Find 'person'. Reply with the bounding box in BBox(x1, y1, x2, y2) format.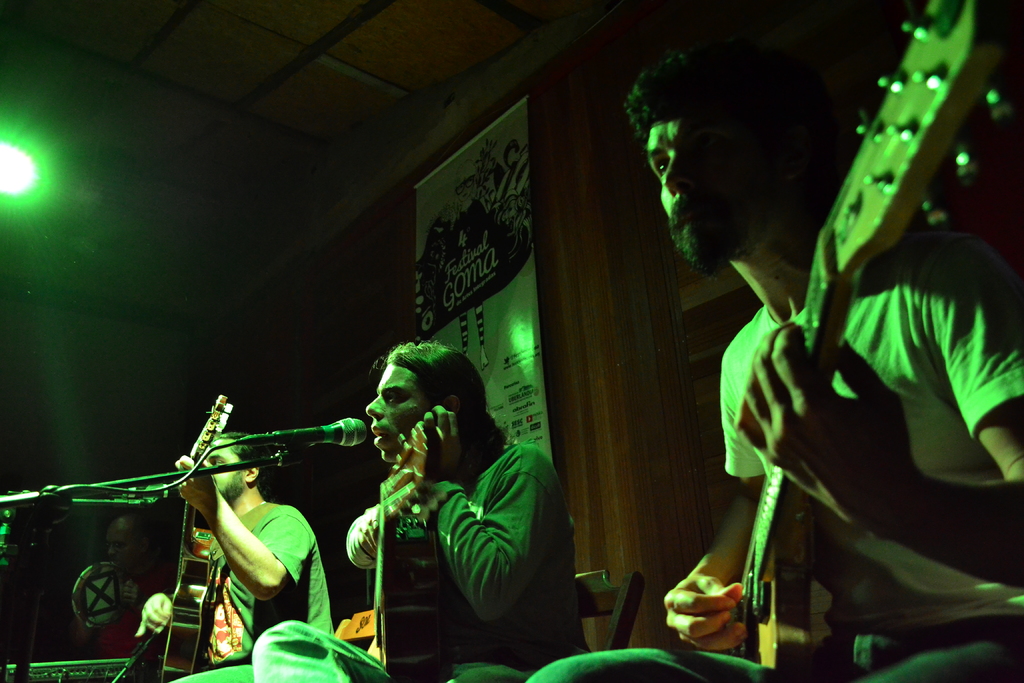
BBox(521, 42, 1018, 682).
